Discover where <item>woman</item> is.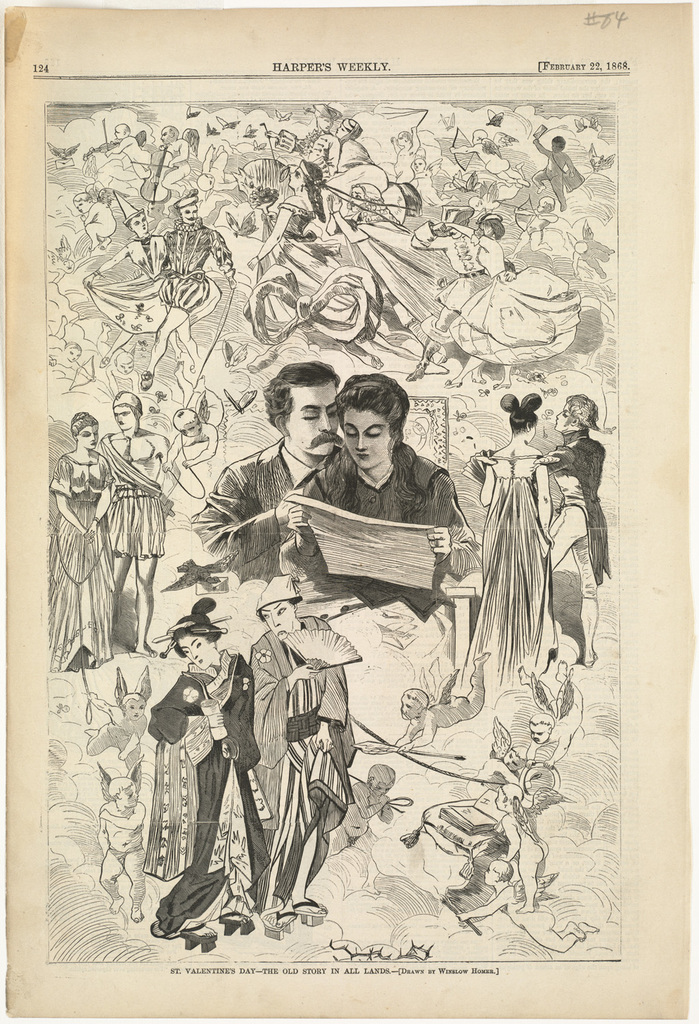
Discovered at 270 367 484 623.
